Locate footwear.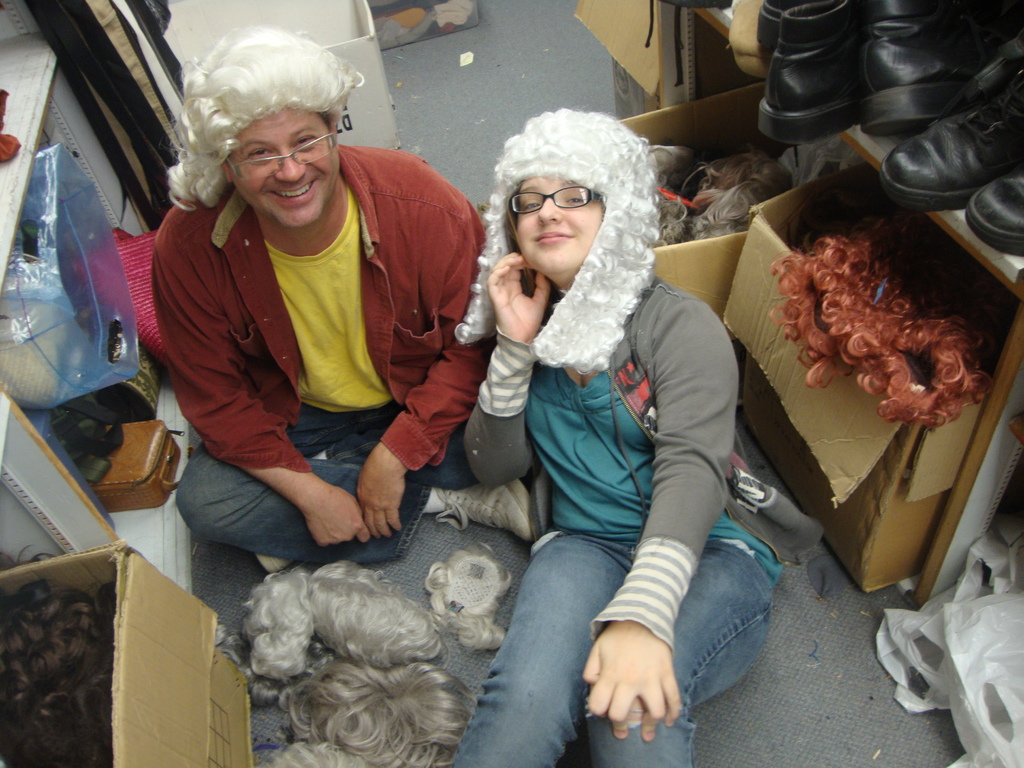
Bounding box: box(882, 71, 1023, 212).
